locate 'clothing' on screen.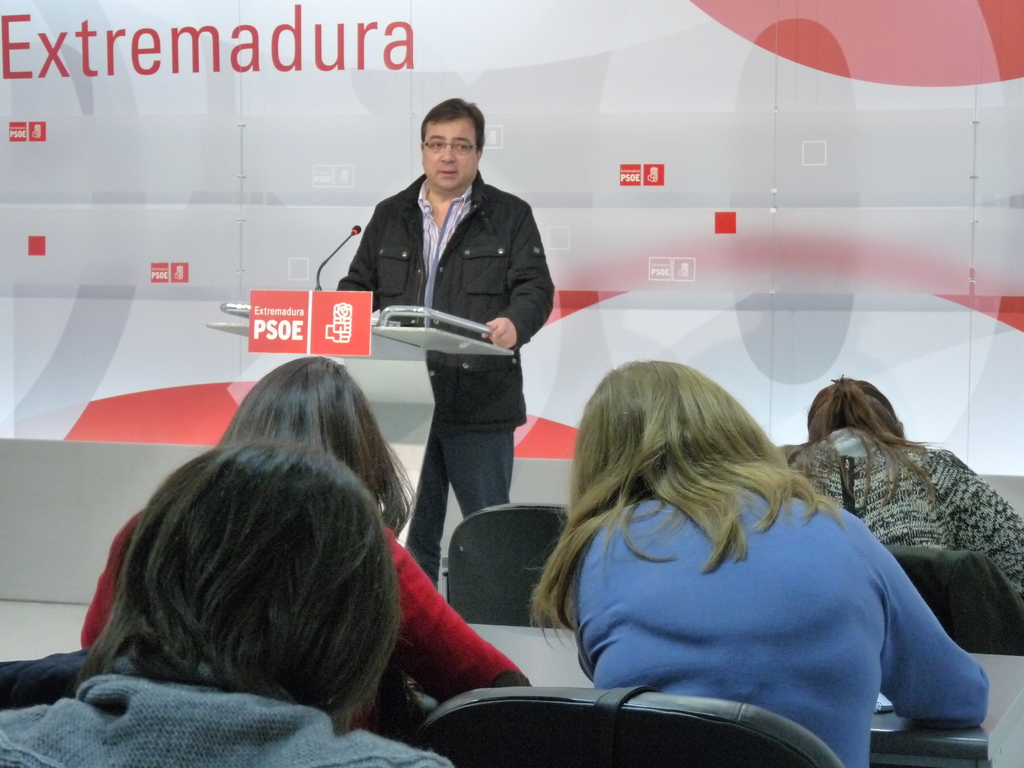
On screen at (x1=568, y1=493, x2=992, y2=767).
